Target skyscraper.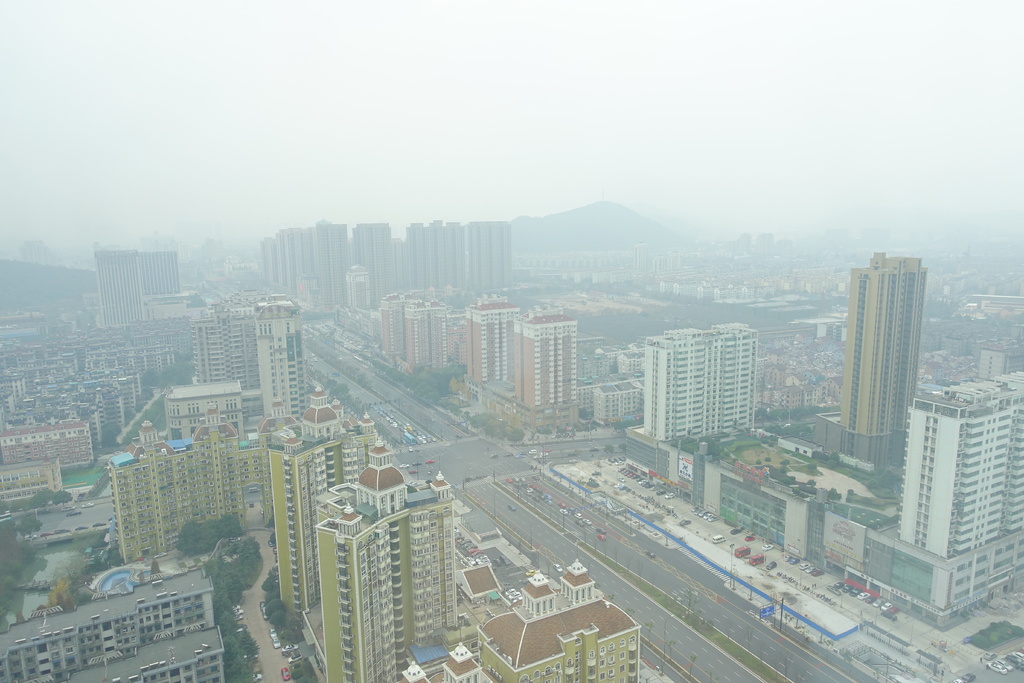
Target region: [827,247,930,466].
